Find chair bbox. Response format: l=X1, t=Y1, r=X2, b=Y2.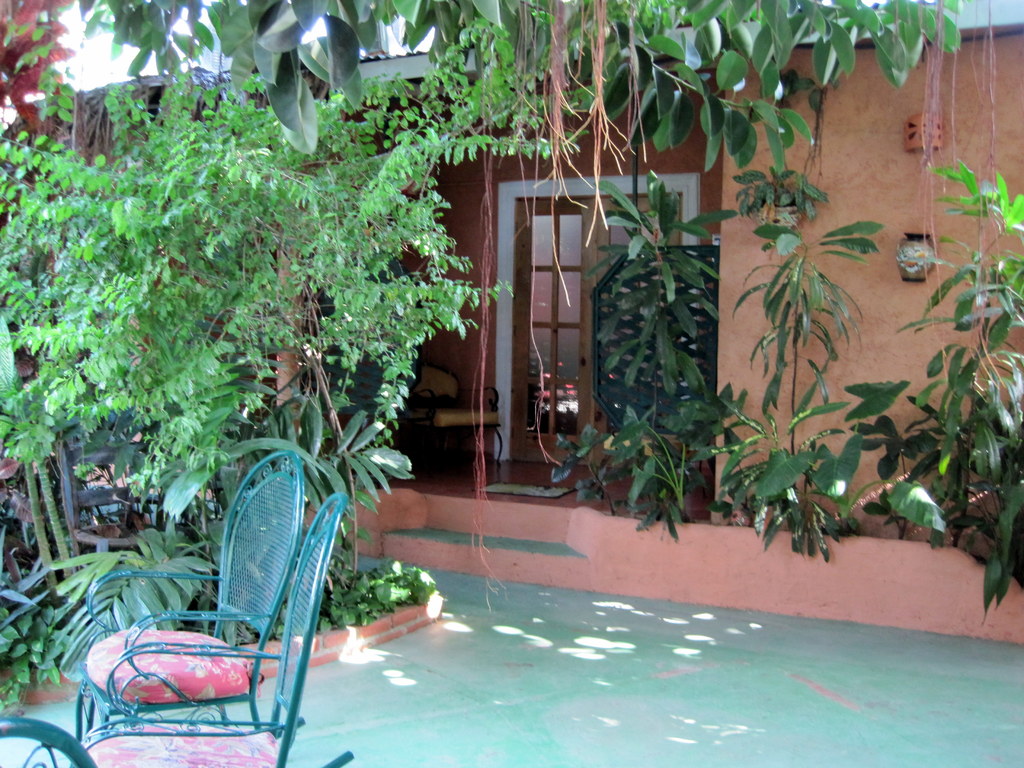
l=65, t=488, r=355, b=767.
